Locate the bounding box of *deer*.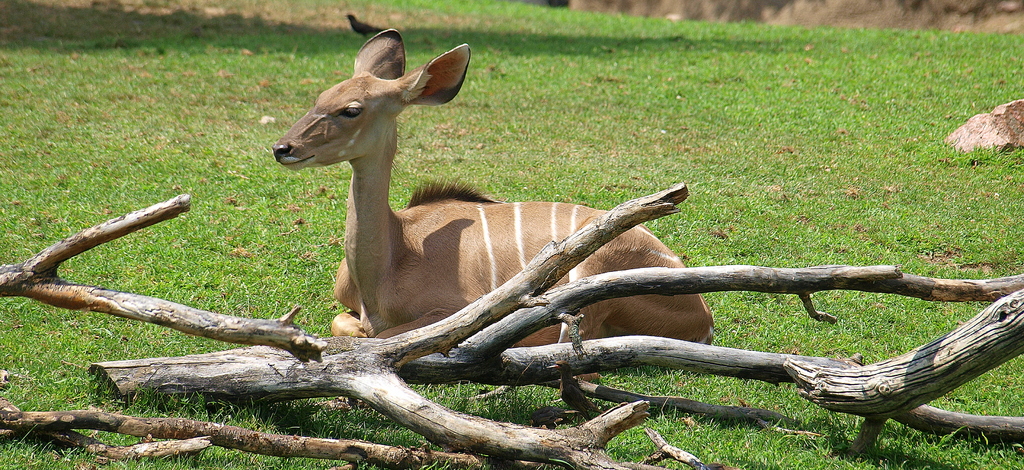
Bounding box: 271, 32, 716, 383.
